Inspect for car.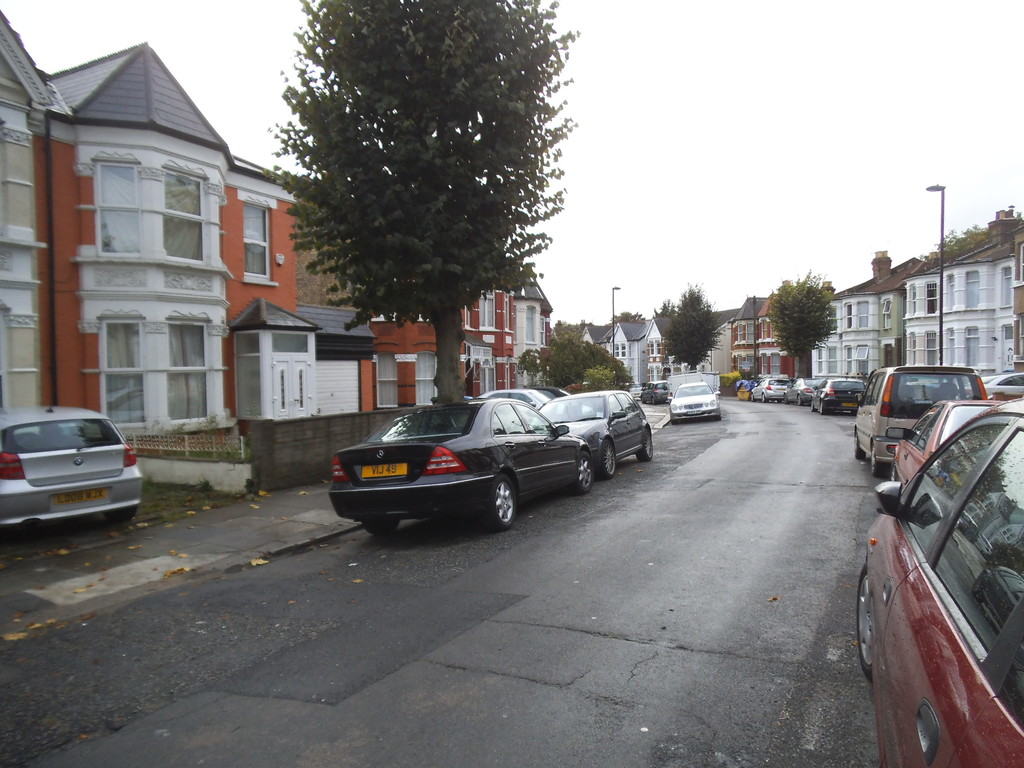
Inspection: bbox=(538, 389, 655, 480).
